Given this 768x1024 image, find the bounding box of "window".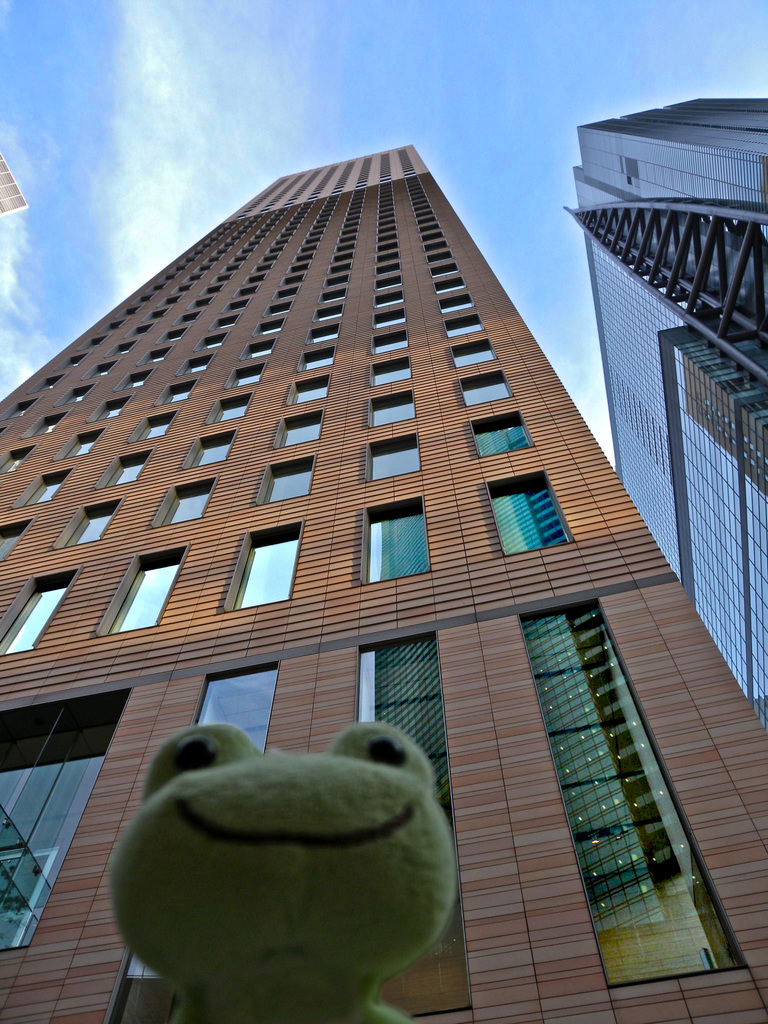
166/483/216/524.
